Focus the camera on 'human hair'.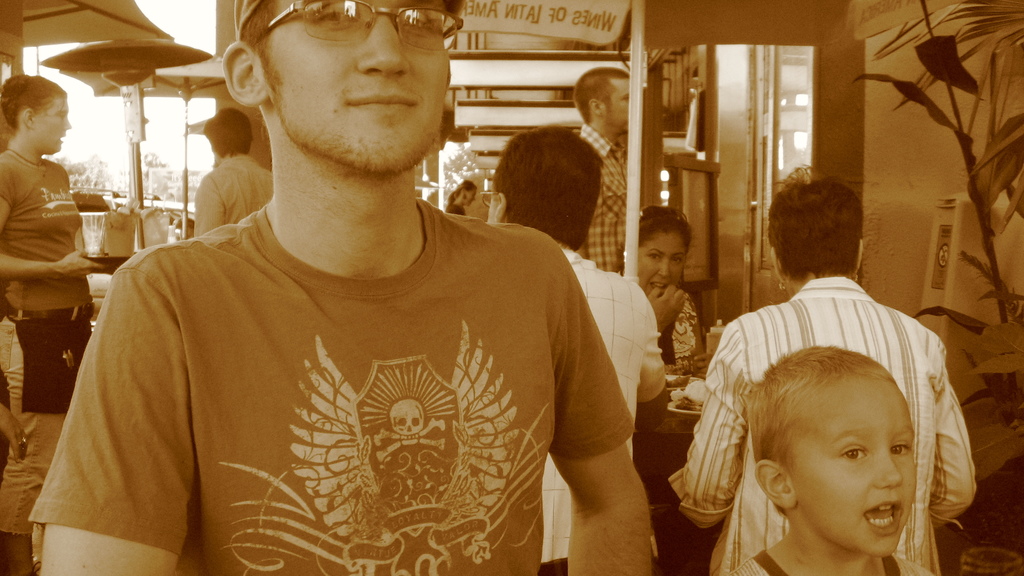
Focus region: (640, 212, 694, 259).
